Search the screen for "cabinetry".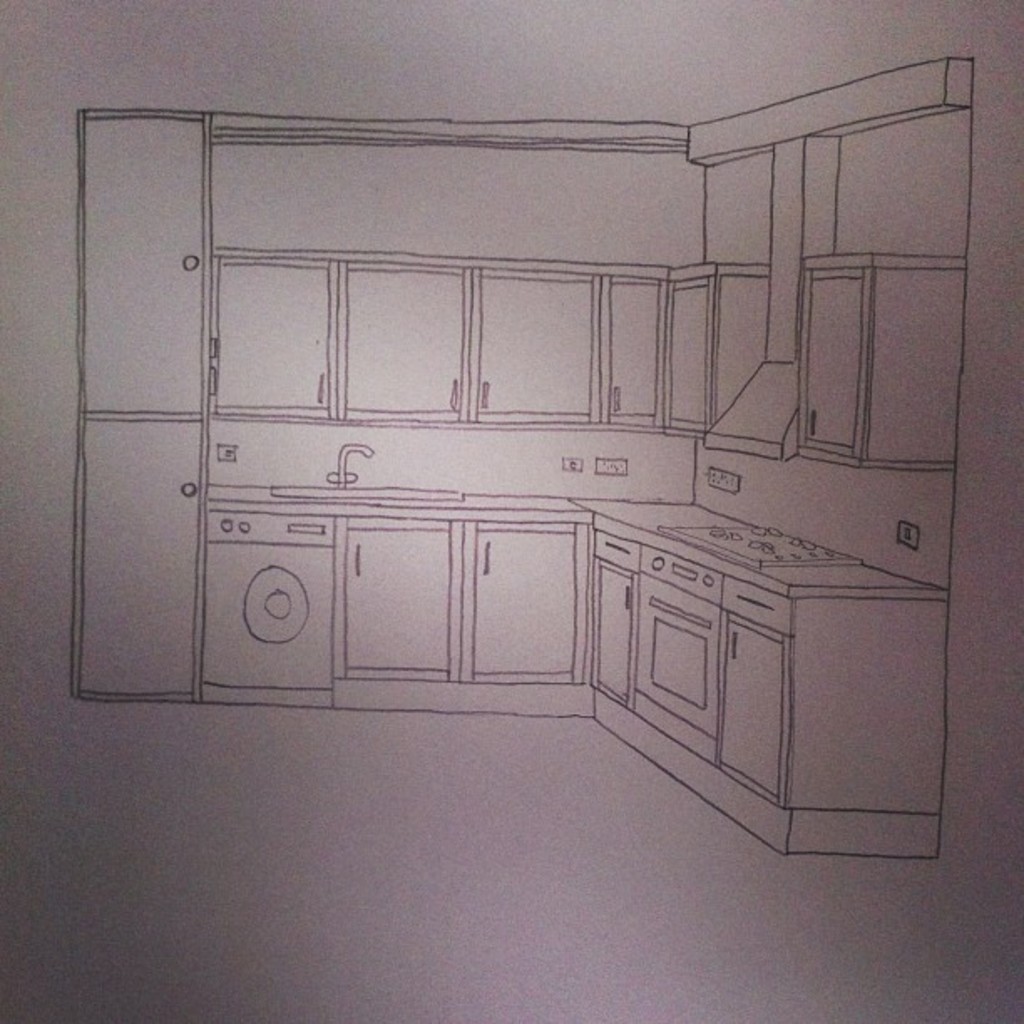
Found at crop(602, 264, 679, 432).
